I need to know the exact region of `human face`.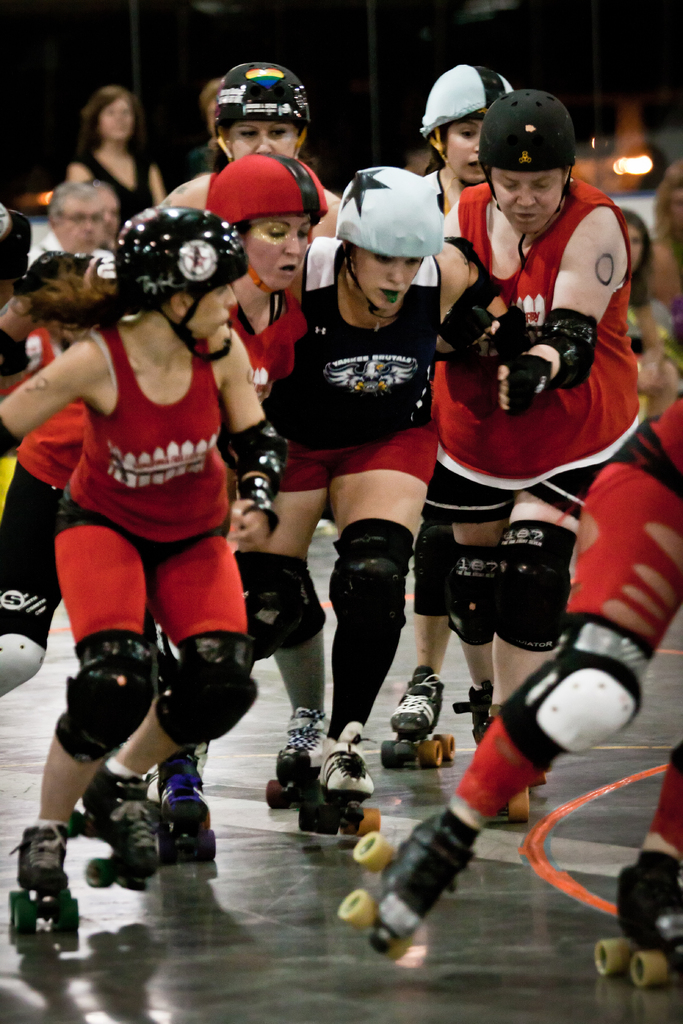
Region: 243/211/311/293.
